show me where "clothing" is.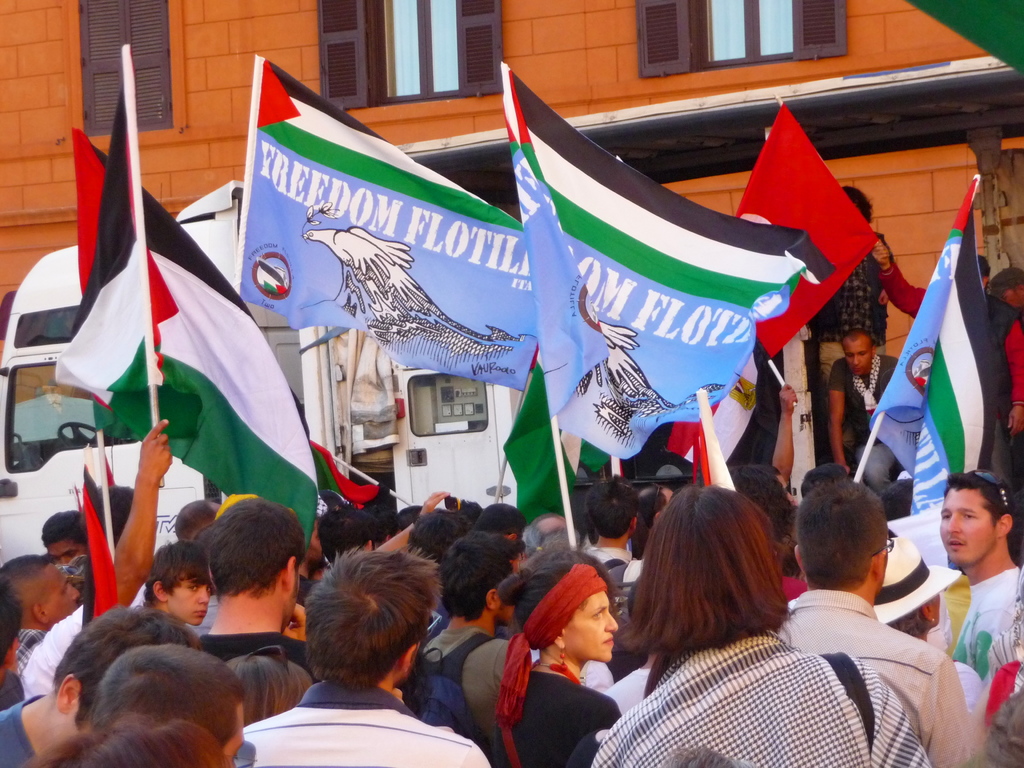
"clothing" is at pyautogui.locateOnScreen(0, 694, 54, 767).
